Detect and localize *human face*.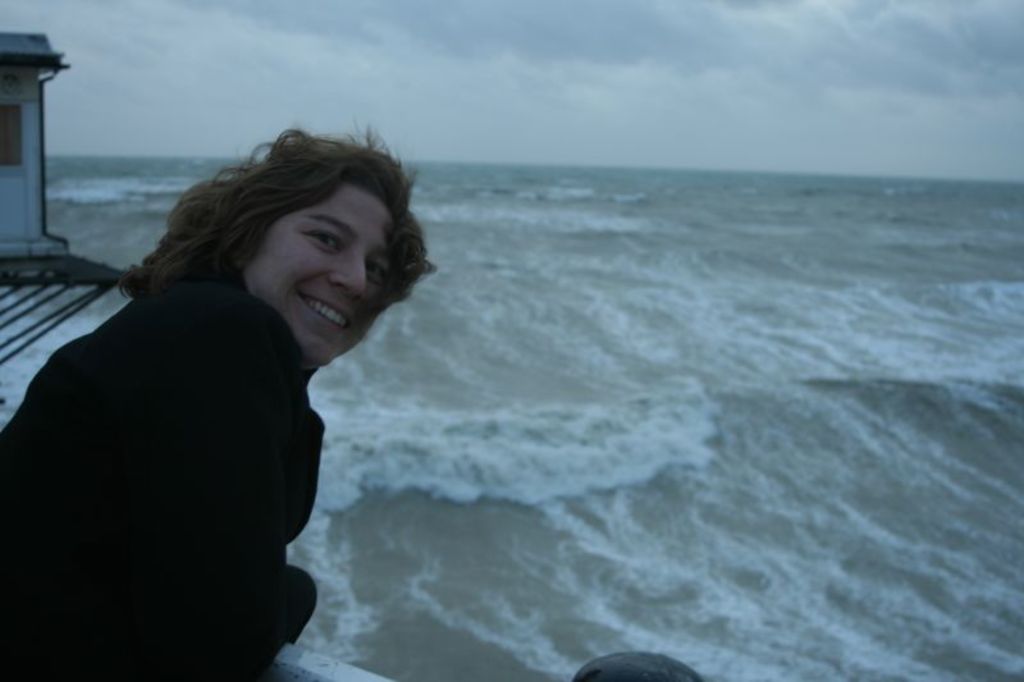
Localized at bbox=[244, 180, 399, 374].
